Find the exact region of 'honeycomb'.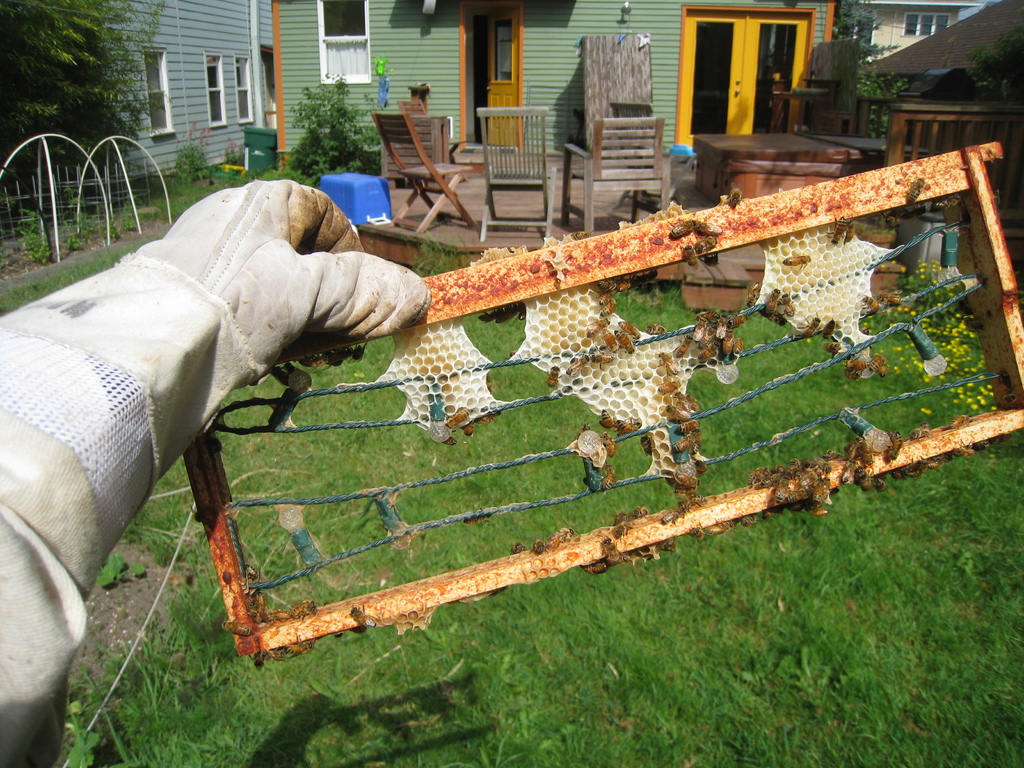
Exact region: [747,226,900,366].
